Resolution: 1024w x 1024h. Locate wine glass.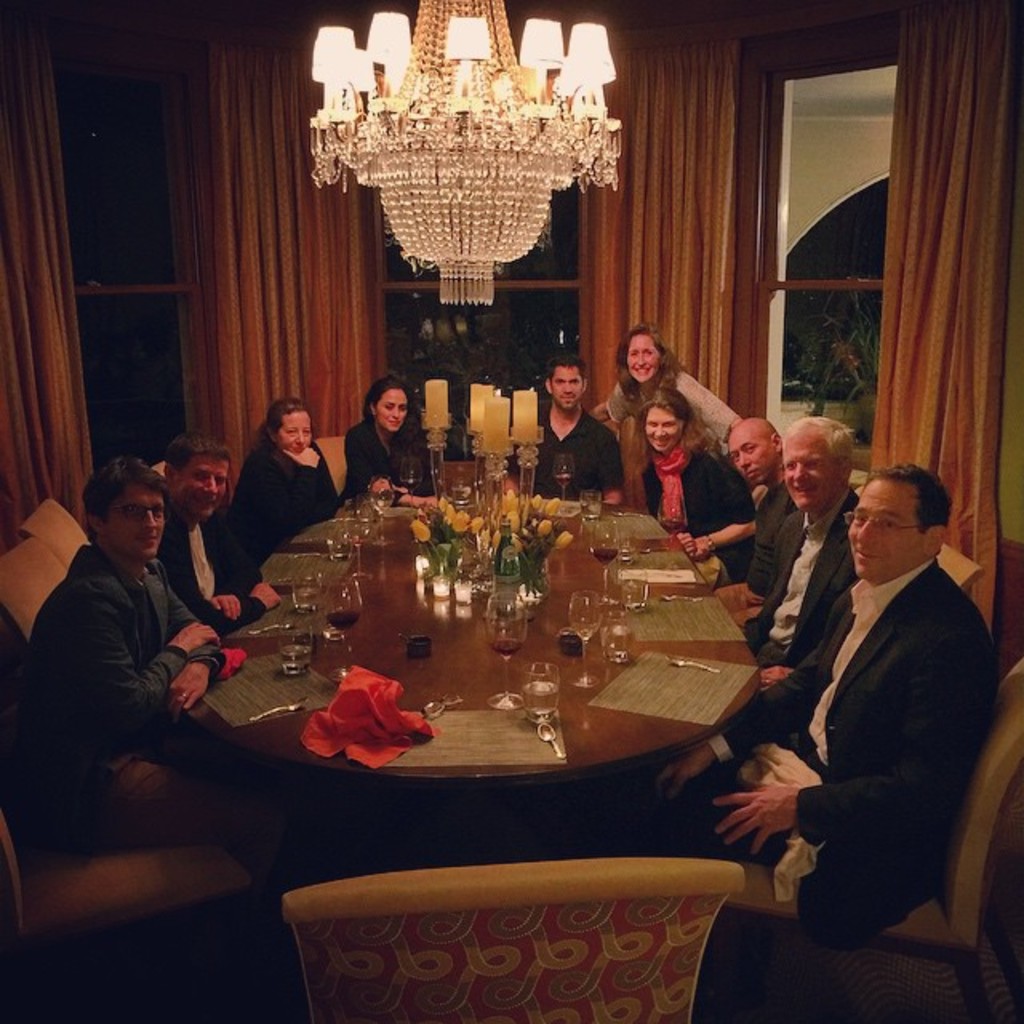
[x1=366, y1=475, x2=394, y2=544].
